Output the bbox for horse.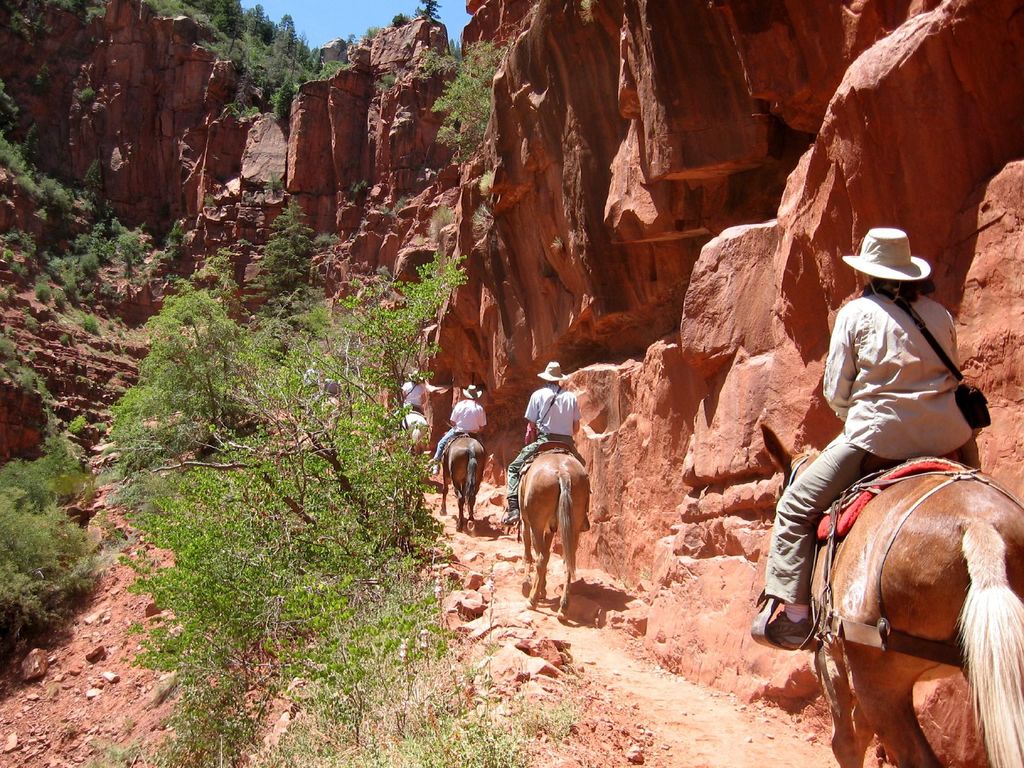
[513,449,593,621].
